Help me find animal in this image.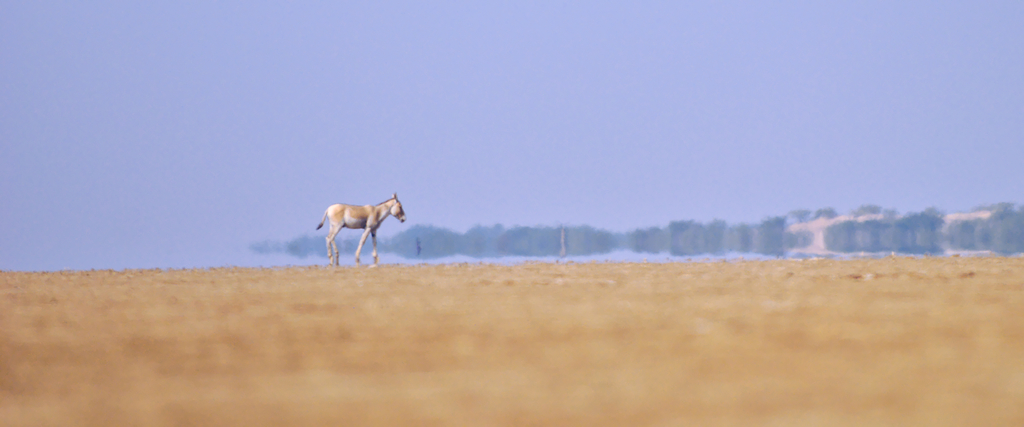
Found it: region(315, 188, 408, 271).
